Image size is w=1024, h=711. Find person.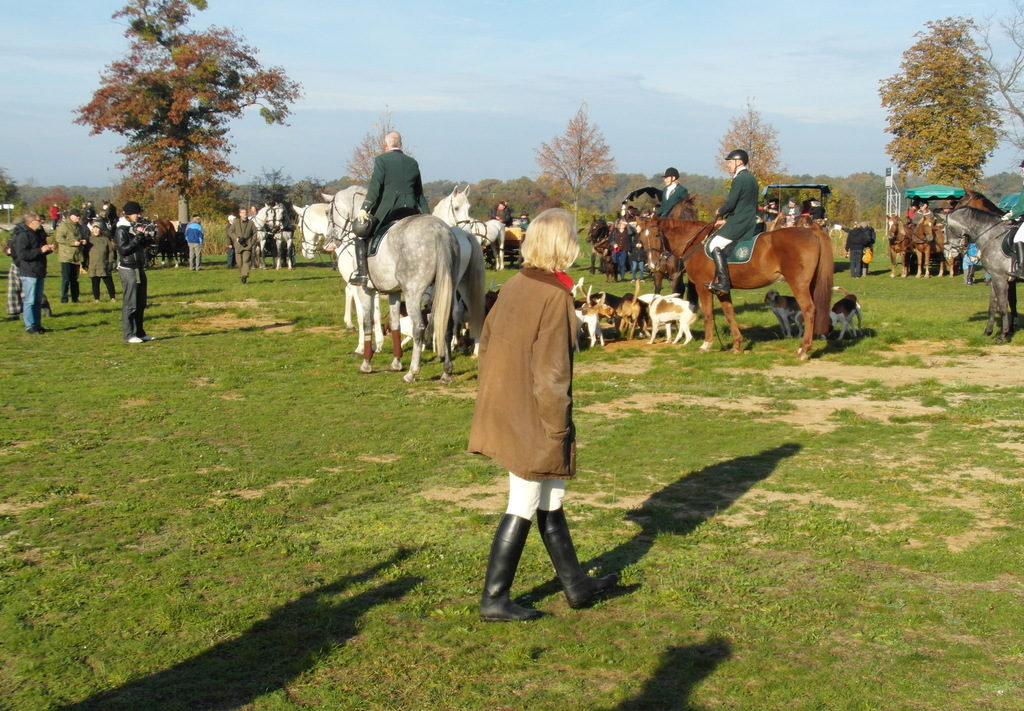
BBox(705, 149, 760, 300).
